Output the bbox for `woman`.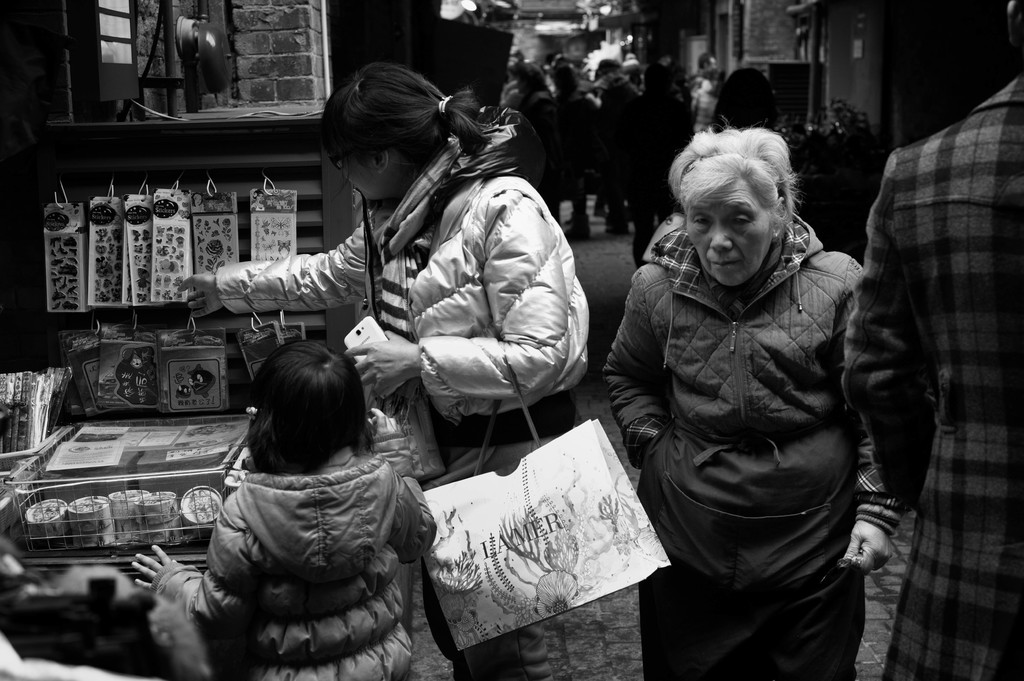
region(601, 128, 916, 680).
